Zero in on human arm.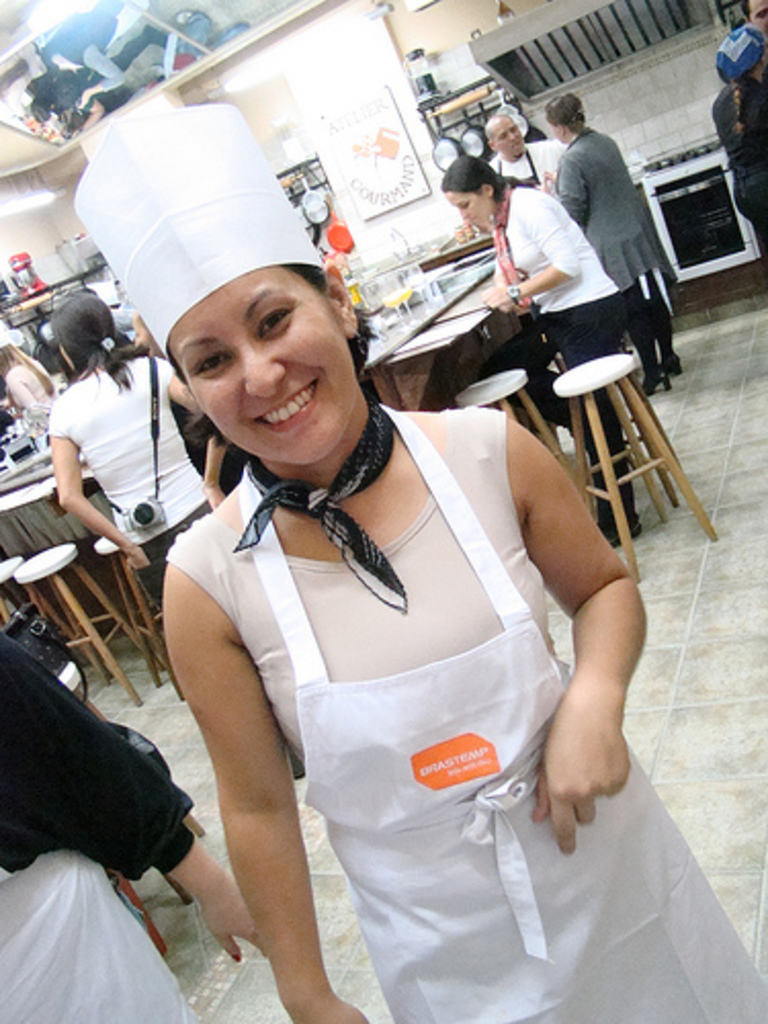
Zeroed in: bbox=(162, 559, 367, 1022).
